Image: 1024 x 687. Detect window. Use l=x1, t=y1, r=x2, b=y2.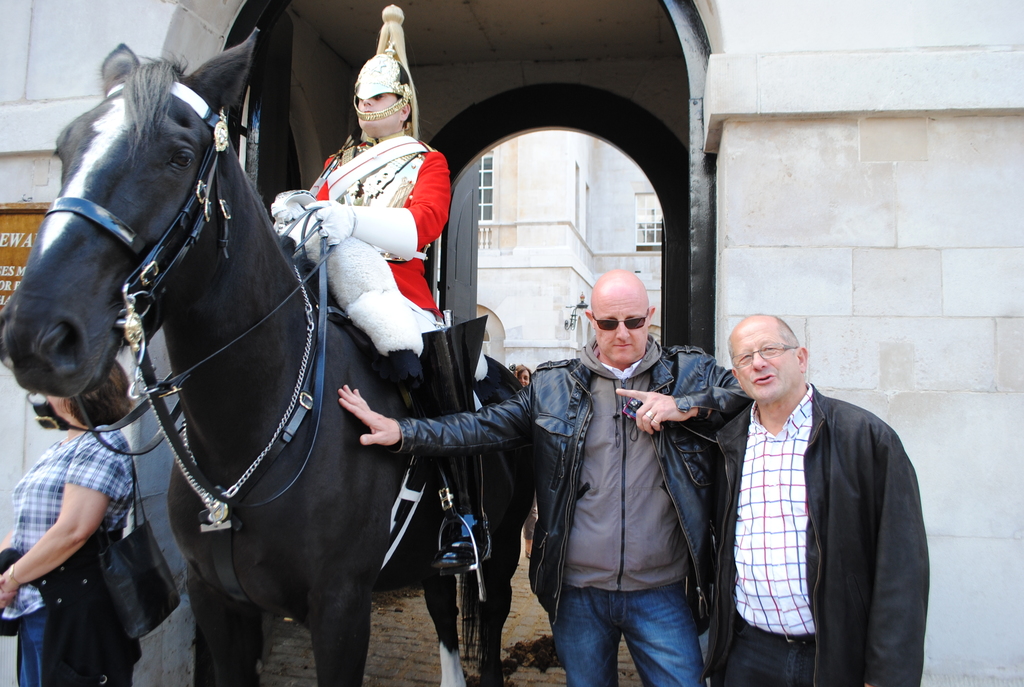
l=476, t=154, r=510, b=249.
